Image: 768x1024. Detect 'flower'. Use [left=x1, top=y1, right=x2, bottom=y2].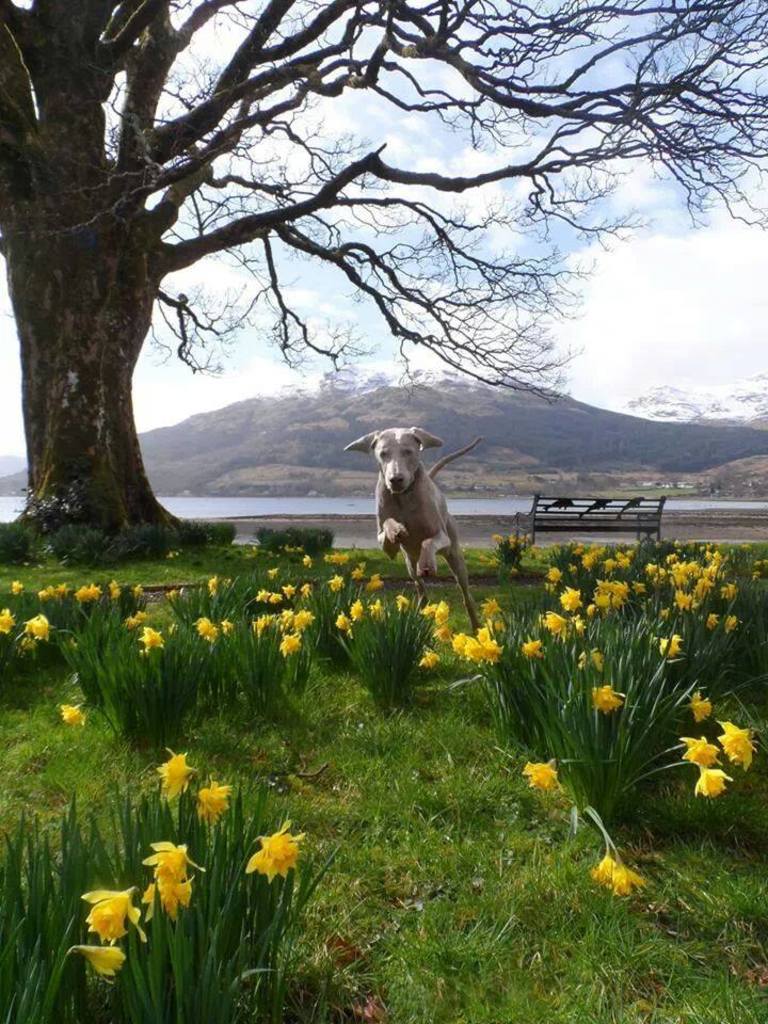
[left=159, top=750, right=195, bottom=803].
